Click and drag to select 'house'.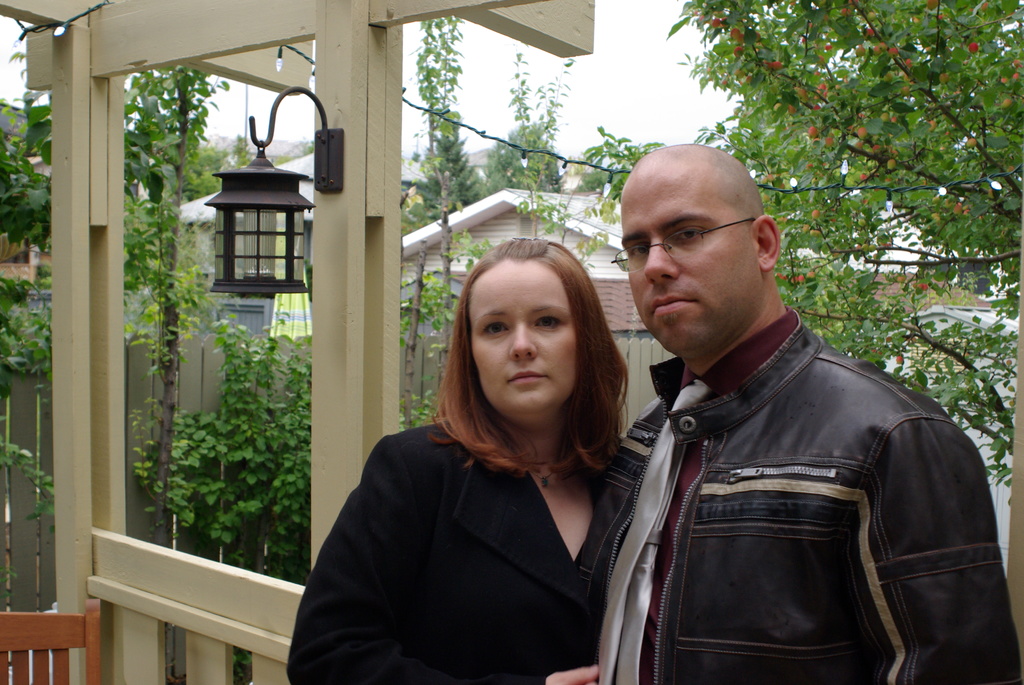
Selection: box(876, 297, 1023, 563).
